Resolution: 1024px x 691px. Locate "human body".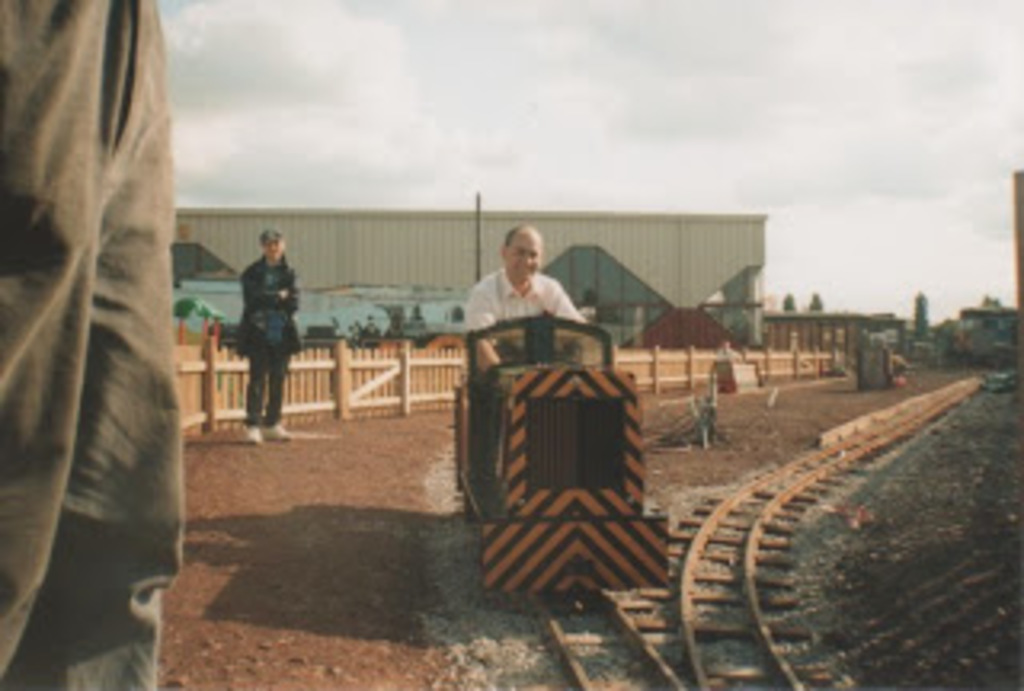
Rect(237, 227, 304, 441).
